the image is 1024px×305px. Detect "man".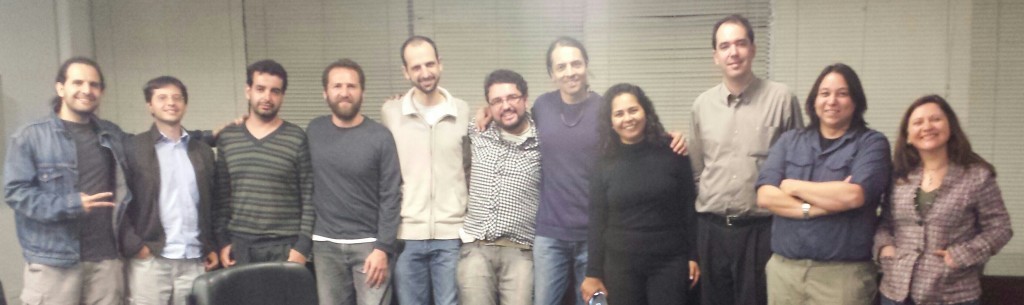
Detection: (x1=473, y1=32, x2=695, y2=304).
